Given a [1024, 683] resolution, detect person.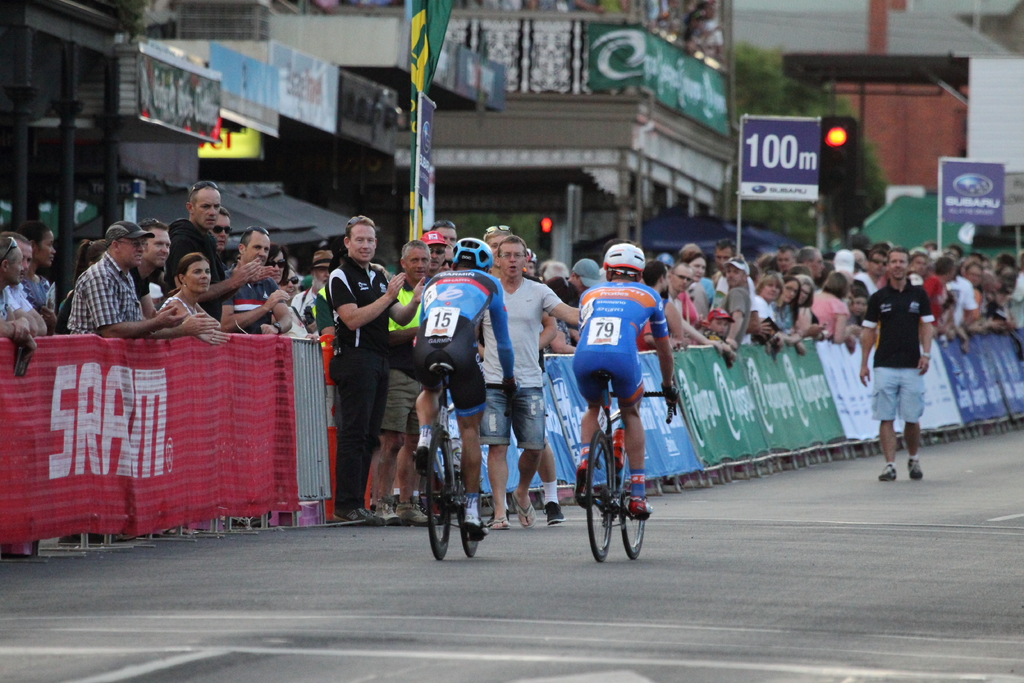
564/236/682/519.
